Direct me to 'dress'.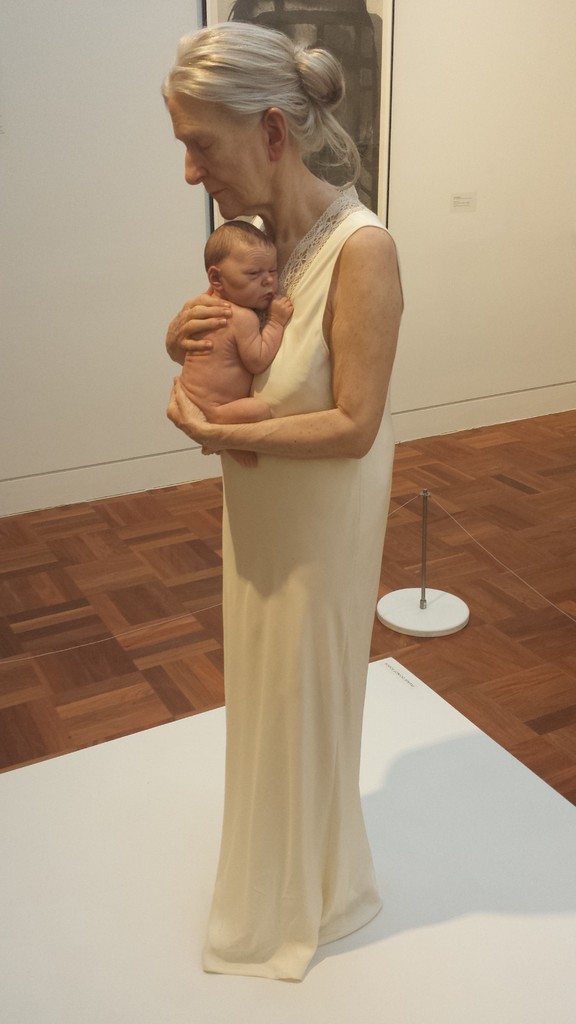
Direction: [left=169, top=223, right=371, bottom=934].
